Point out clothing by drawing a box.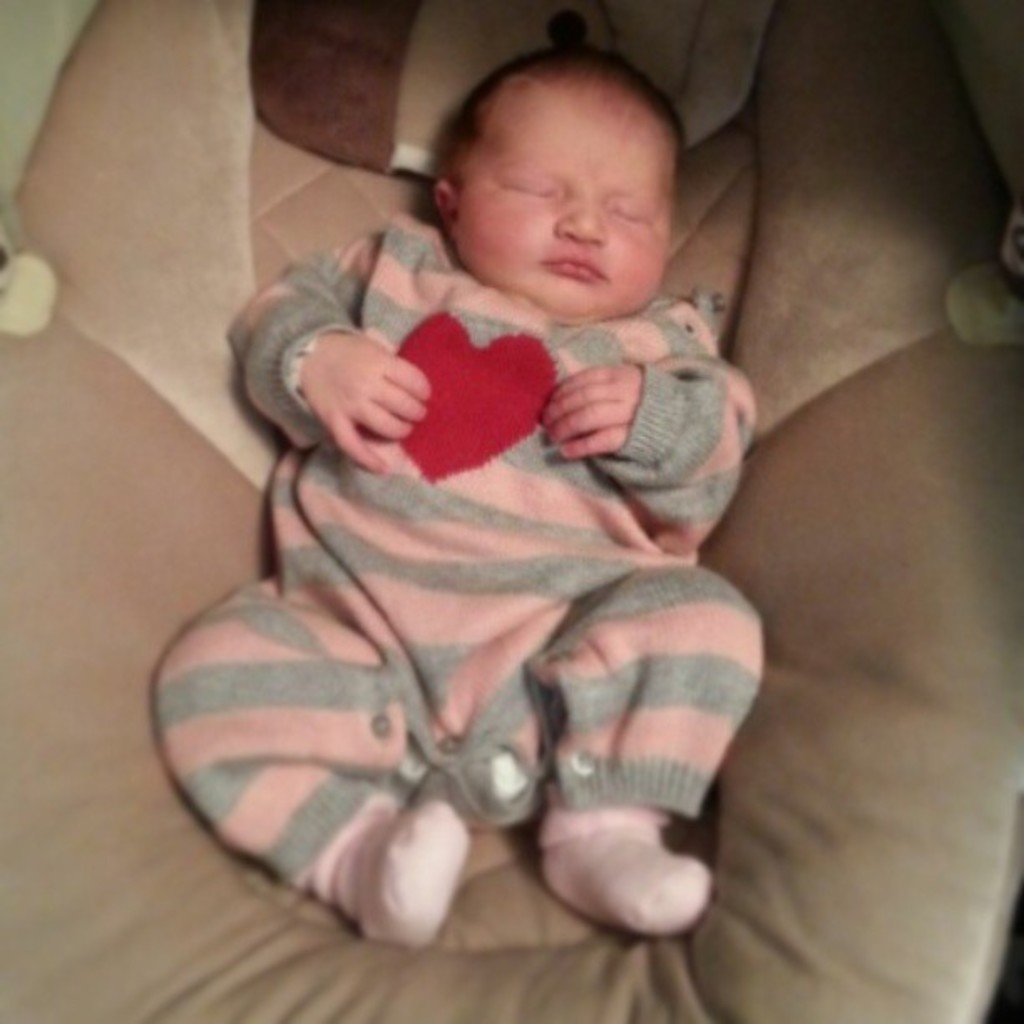
rect(151, 194, 812, 975).
